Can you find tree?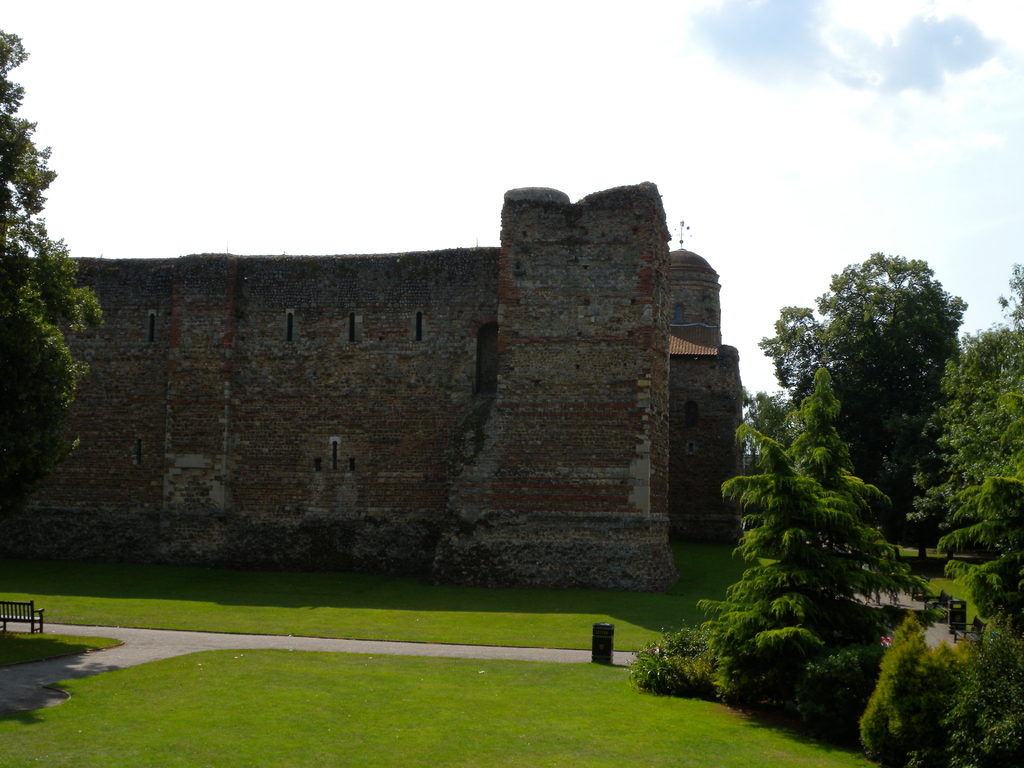
Yes, bounding box: left=689, top=365, right=948, bottom=735.
